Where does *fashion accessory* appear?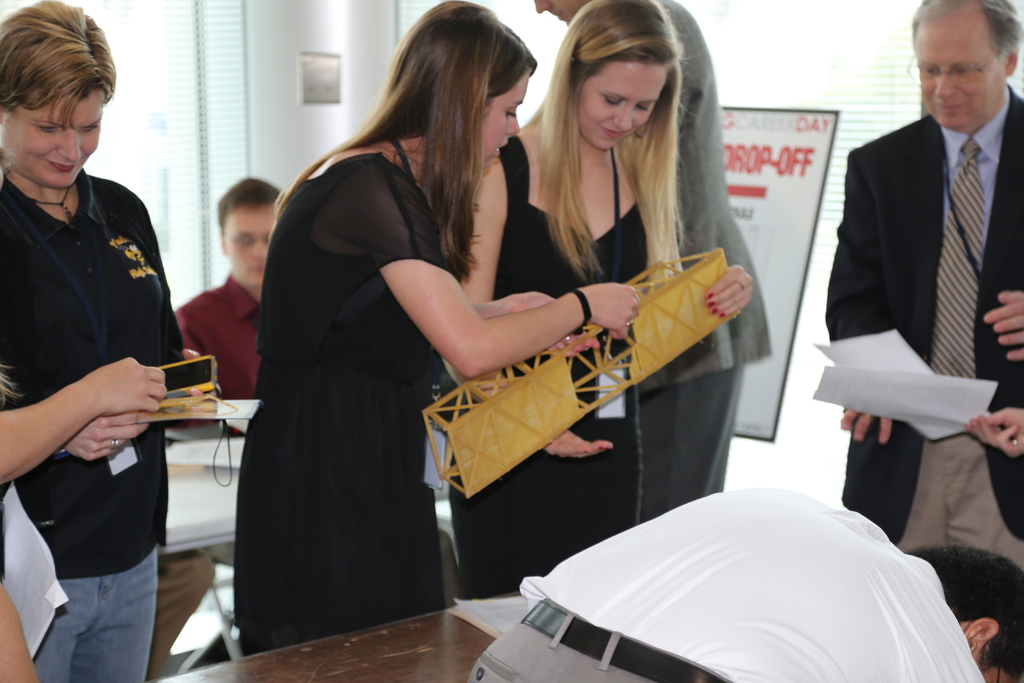
Appears at 109:441:116:448.
